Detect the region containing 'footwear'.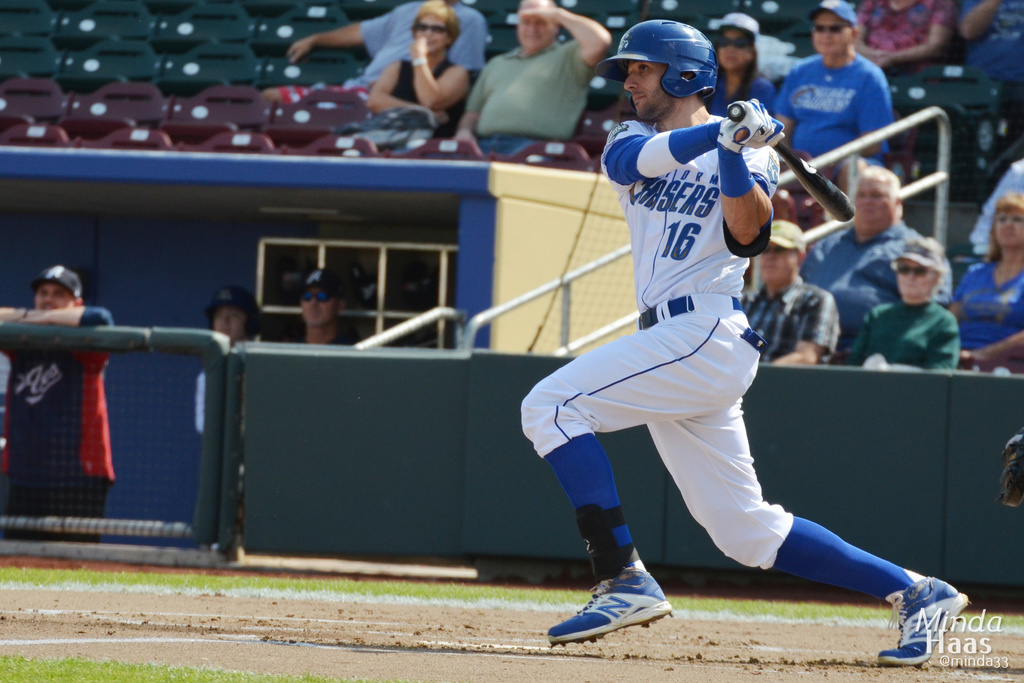
left=548, top=566, right=675, bottom=643.
